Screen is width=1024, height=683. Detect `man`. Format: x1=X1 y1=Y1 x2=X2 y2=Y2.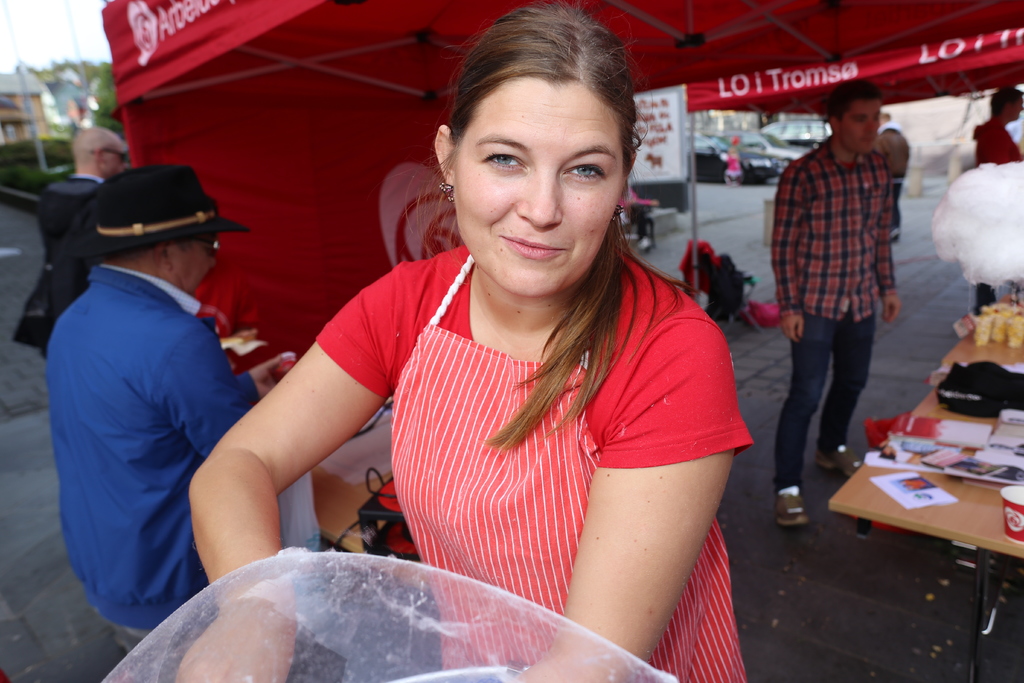
x1=769 y1=80 x2=900 y2=531.
